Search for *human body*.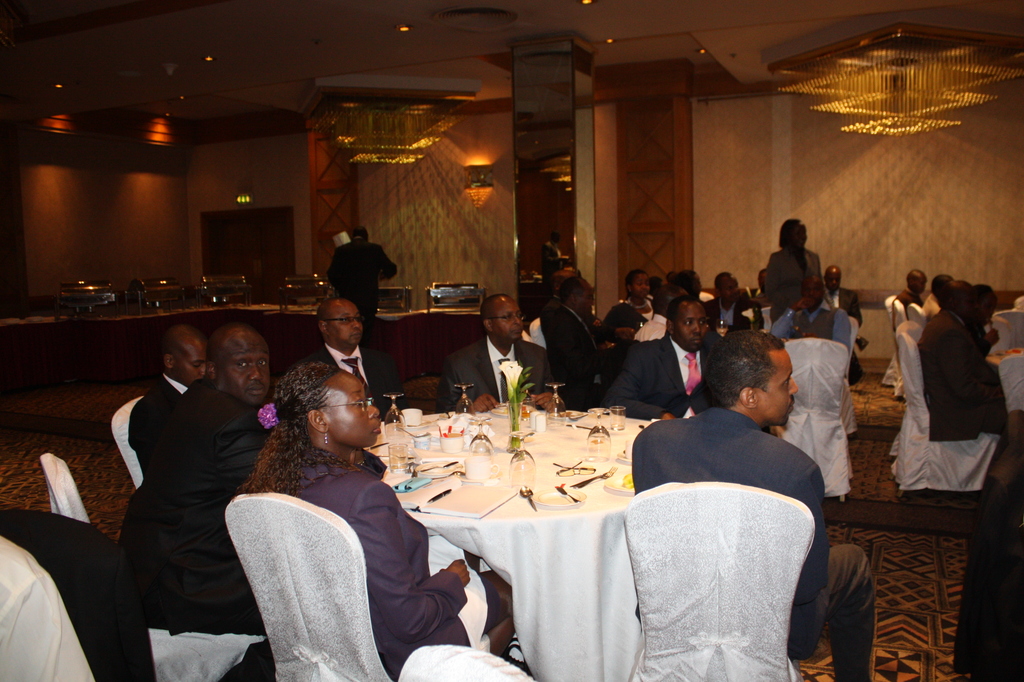
Found at select_region(601, 291, 713, 437).
